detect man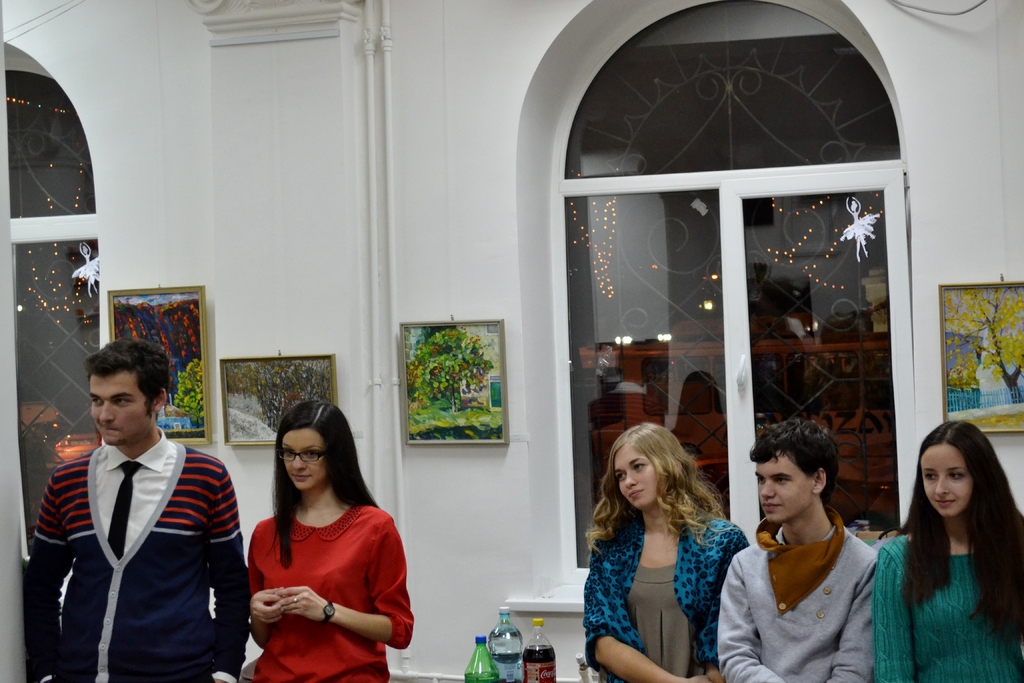
box=[31, 336, 235, 672]
